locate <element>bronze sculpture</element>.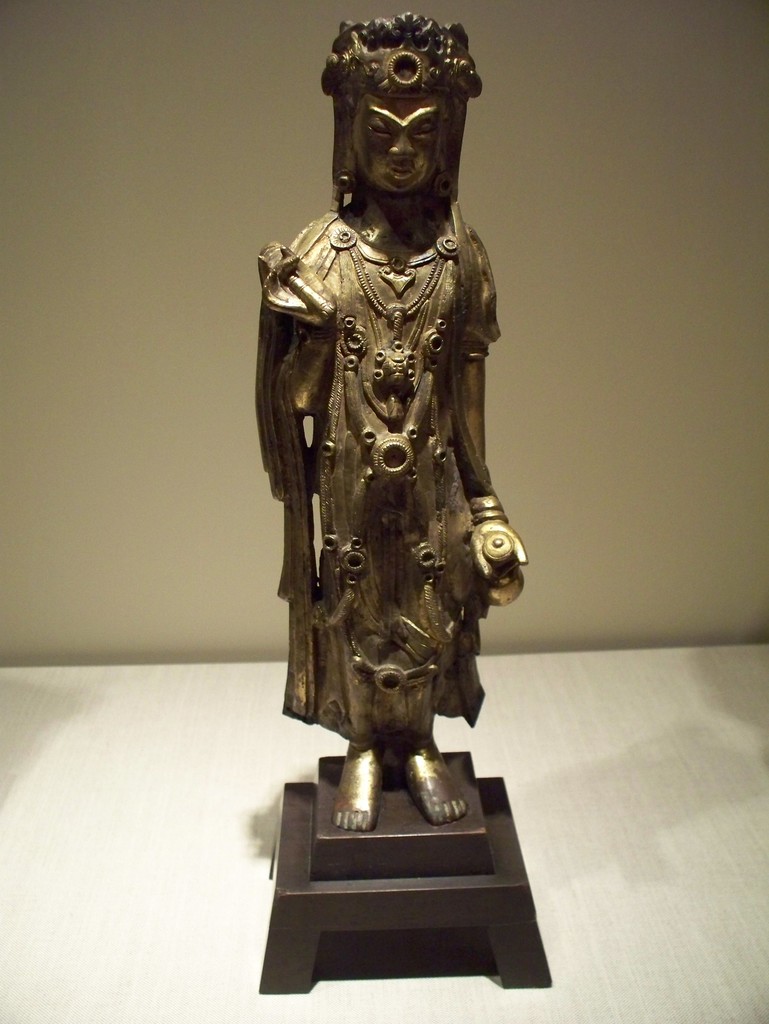
Bounding box: locate(260, 29, 515, 911).
